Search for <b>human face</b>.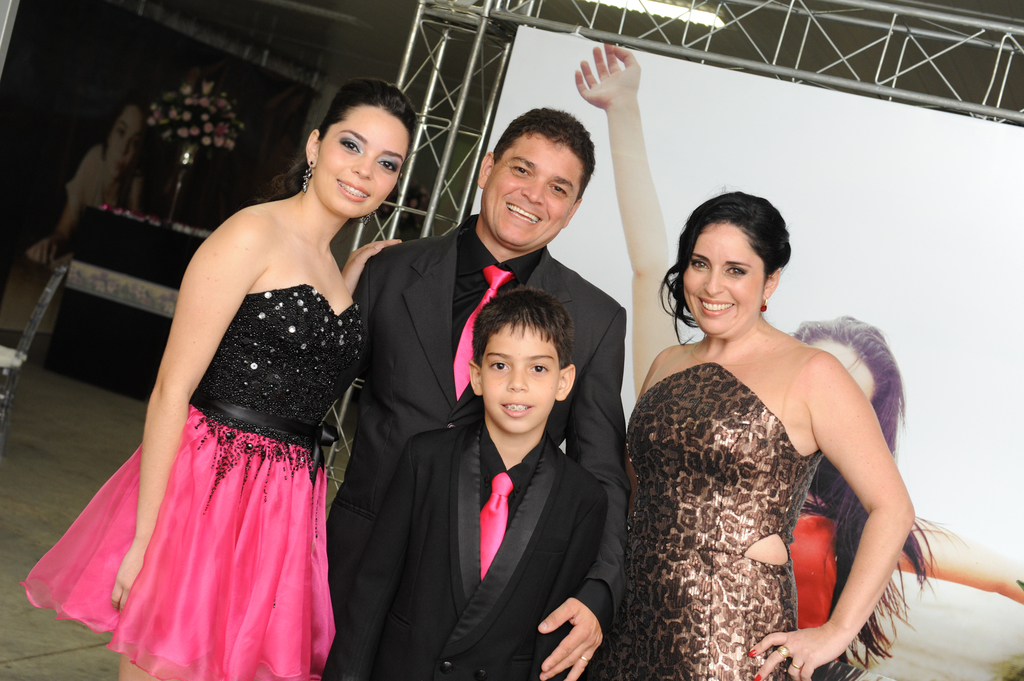
Found at (684,225,762,339).
